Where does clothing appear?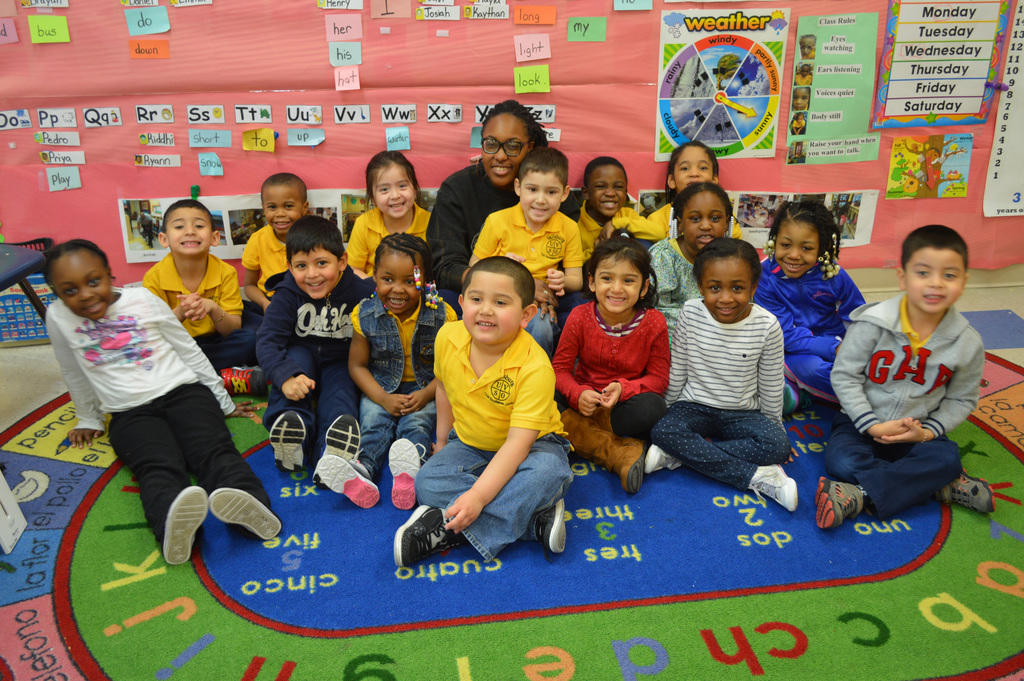
Appears at detection(644, 232, 706, 307).
